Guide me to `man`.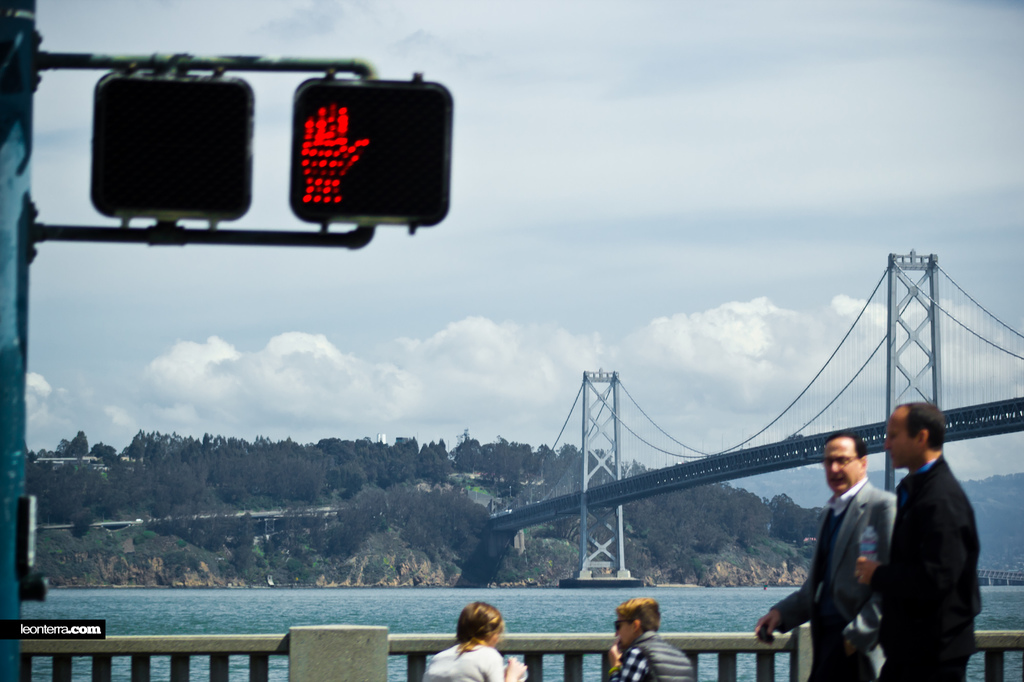
Guidance: 862, 392, 998, 677.
